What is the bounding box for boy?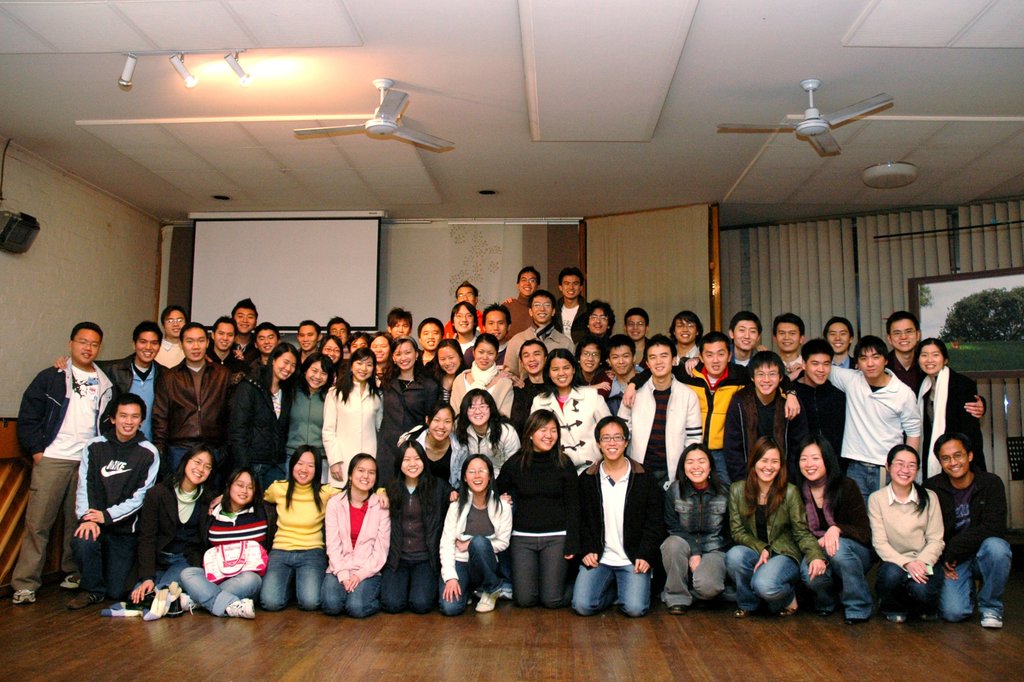
(602, 335, 641, 416).
